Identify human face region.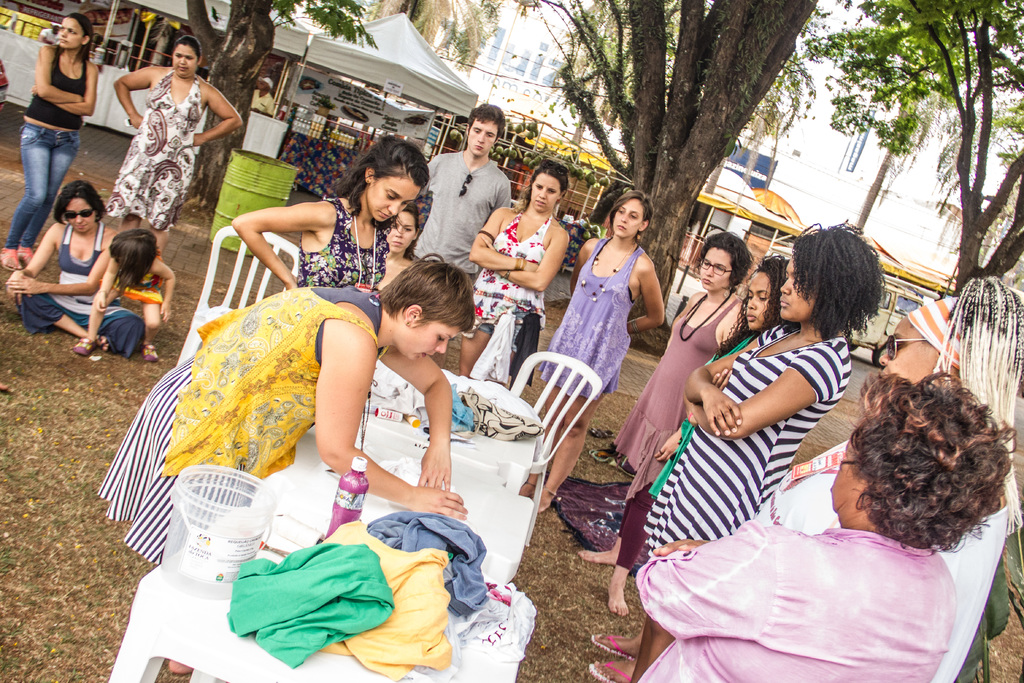
Region: locate(613, 200, 647, 239).
